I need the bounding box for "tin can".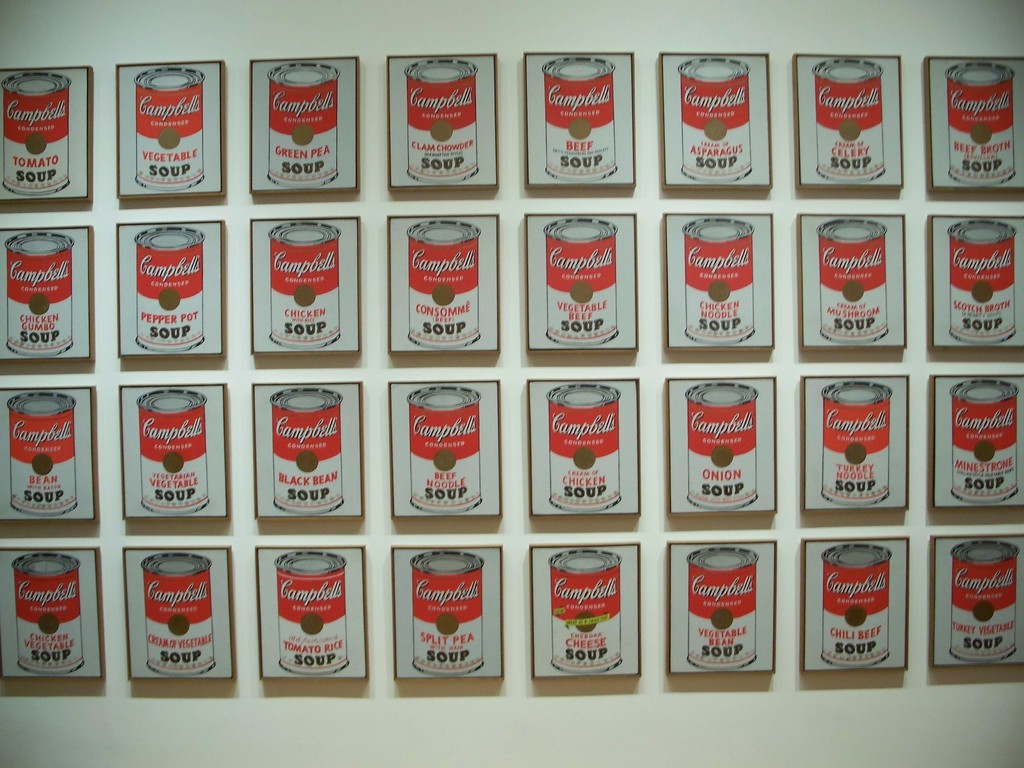
Here it is: BBox(948, 66, 1014, 181).
